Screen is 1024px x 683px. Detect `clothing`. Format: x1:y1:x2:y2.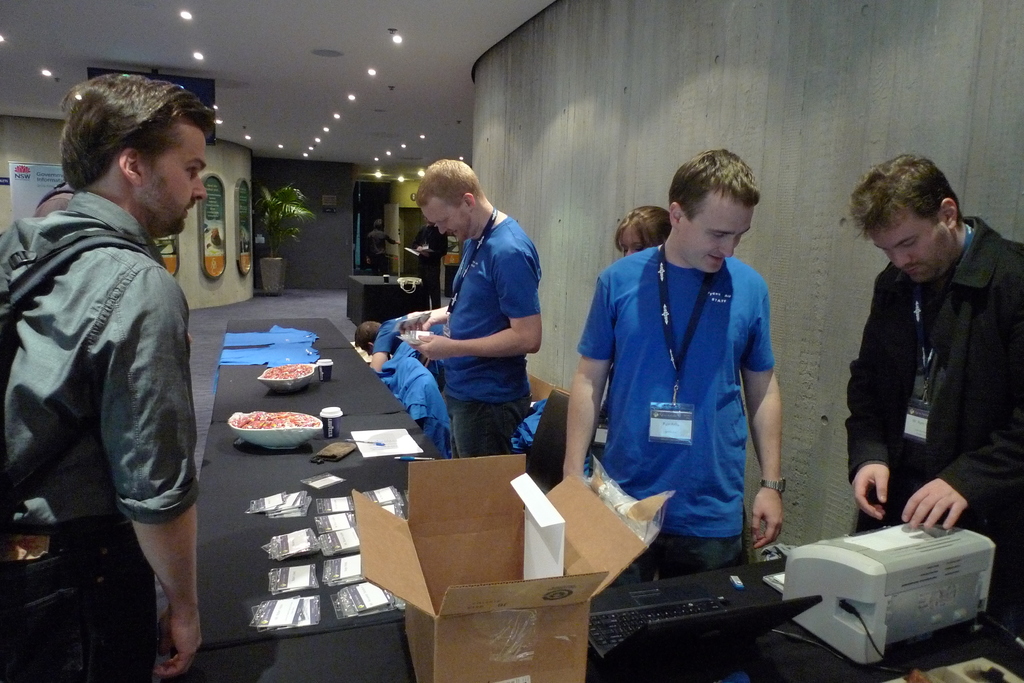
848:210:1021:666.
